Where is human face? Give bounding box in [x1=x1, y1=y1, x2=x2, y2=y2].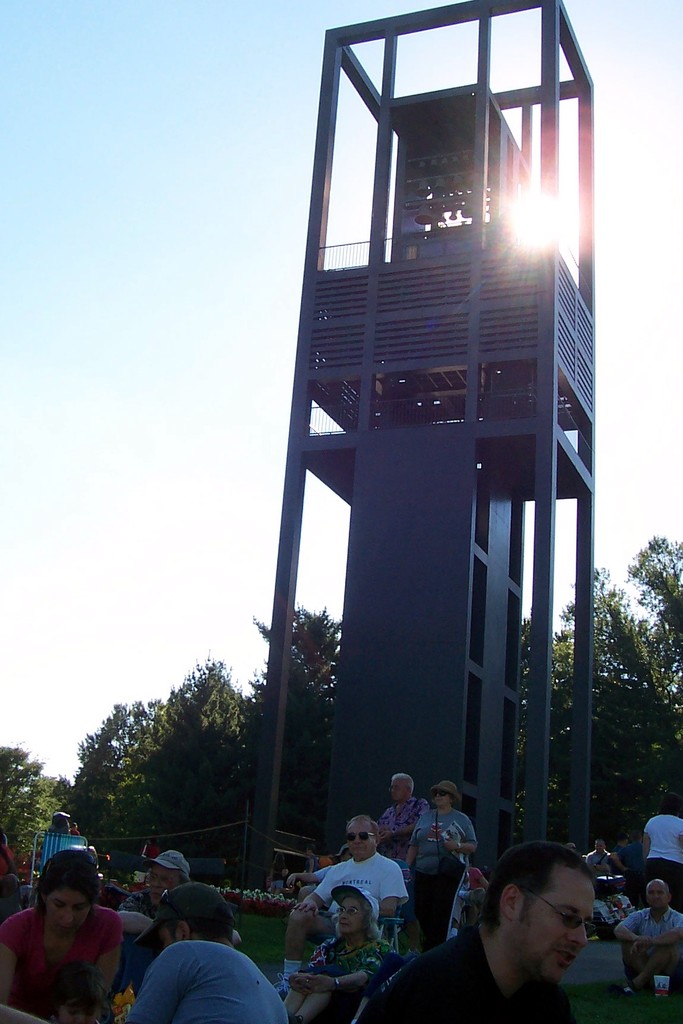
[x1=595, y1=840, x2=605, y2=849].
